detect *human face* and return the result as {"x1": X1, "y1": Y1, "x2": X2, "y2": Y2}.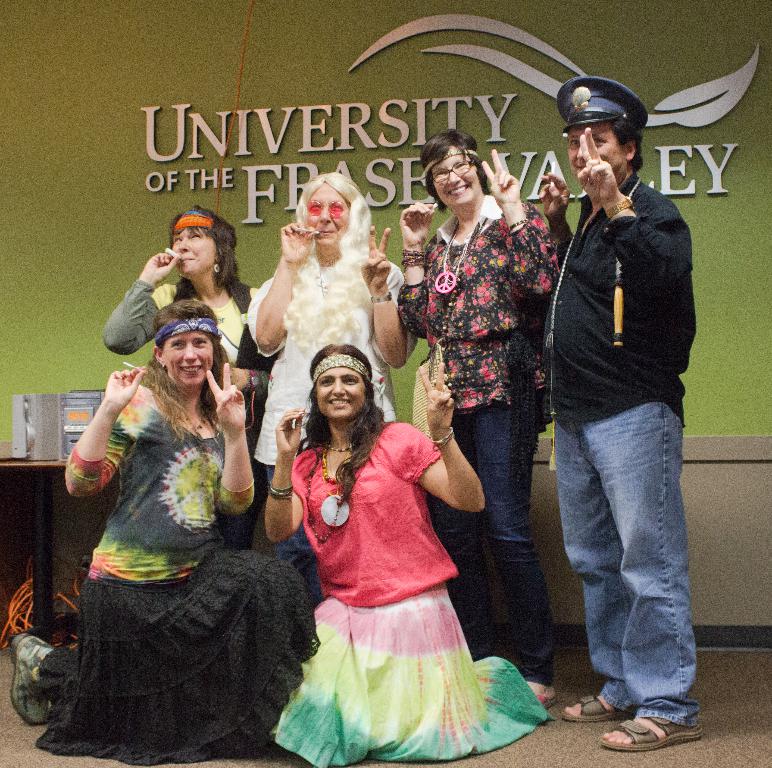
{"x1": 305, "y1": 182, "x2": 351, "y2": 250}.
